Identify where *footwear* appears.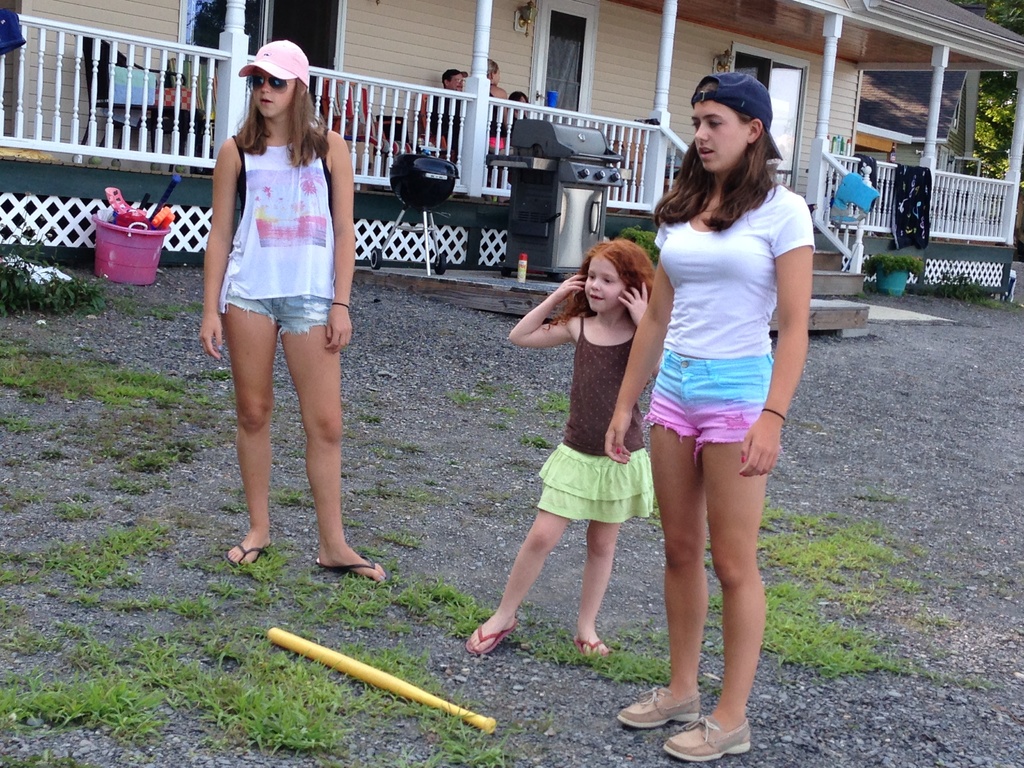
Appears at locate(223, 540, 264, 568).
